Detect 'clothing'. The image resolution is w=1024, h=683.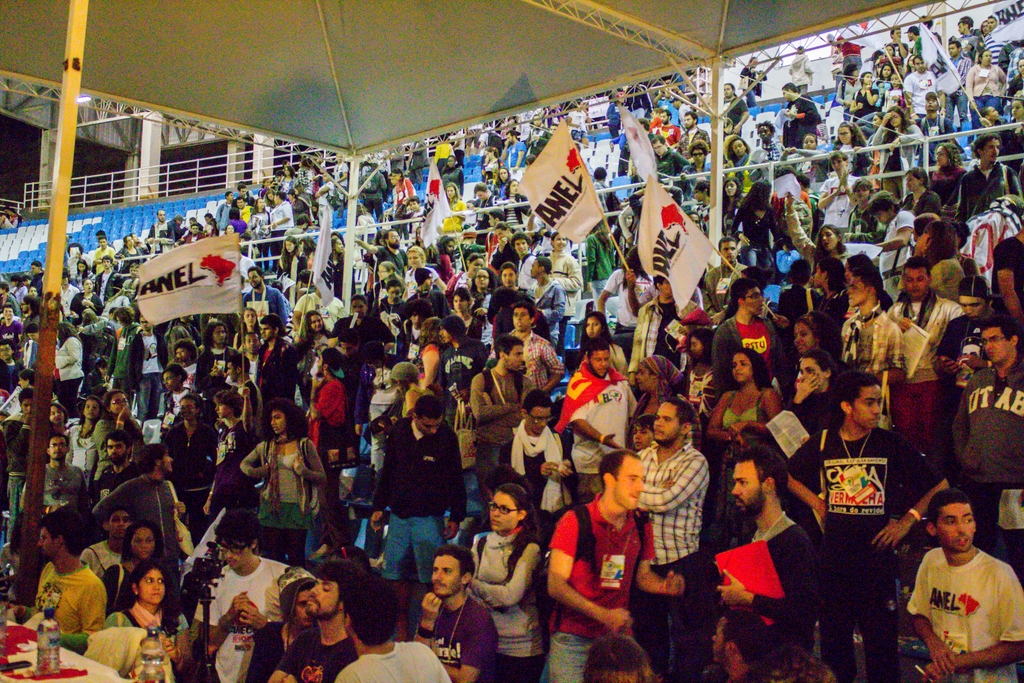
[x1=574, y1=344, x2=624, y2=370].
